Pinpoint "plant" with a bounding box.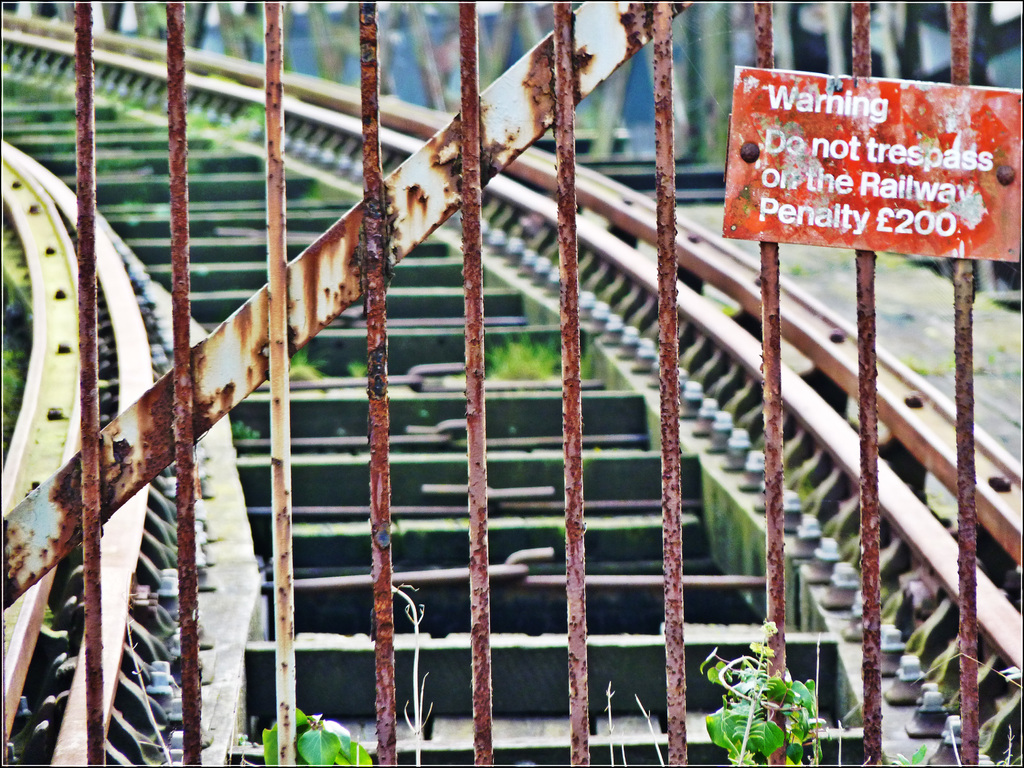
[x1=906, y1=358, x2=959, y2=376].
